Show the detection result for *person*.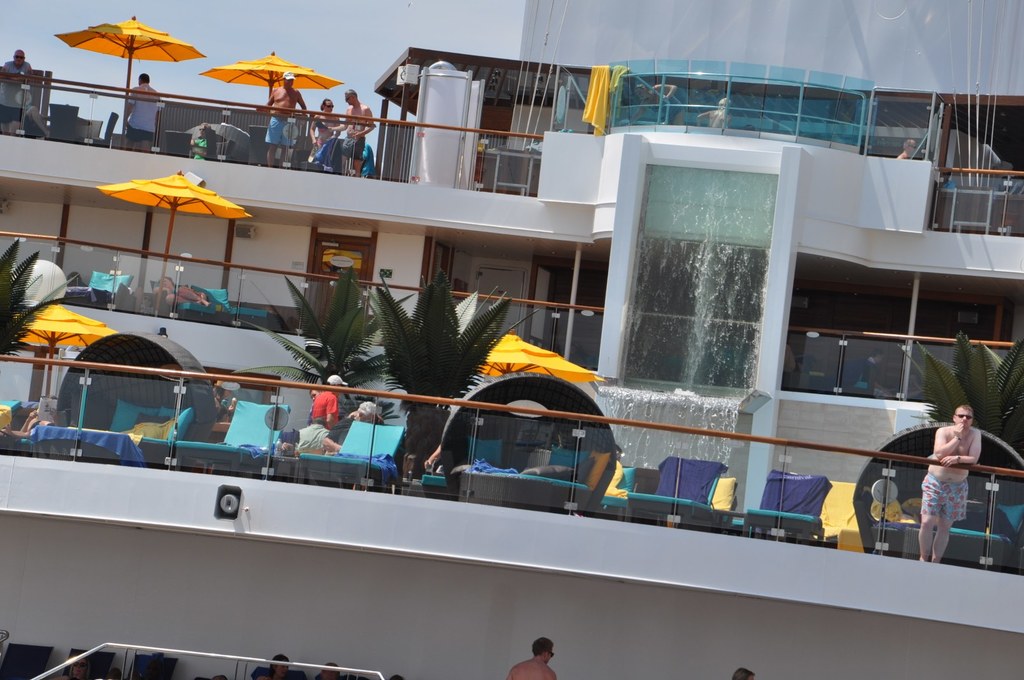
{"x1": 728, "y1": 668, "x2": 756, "y2": 679}.
